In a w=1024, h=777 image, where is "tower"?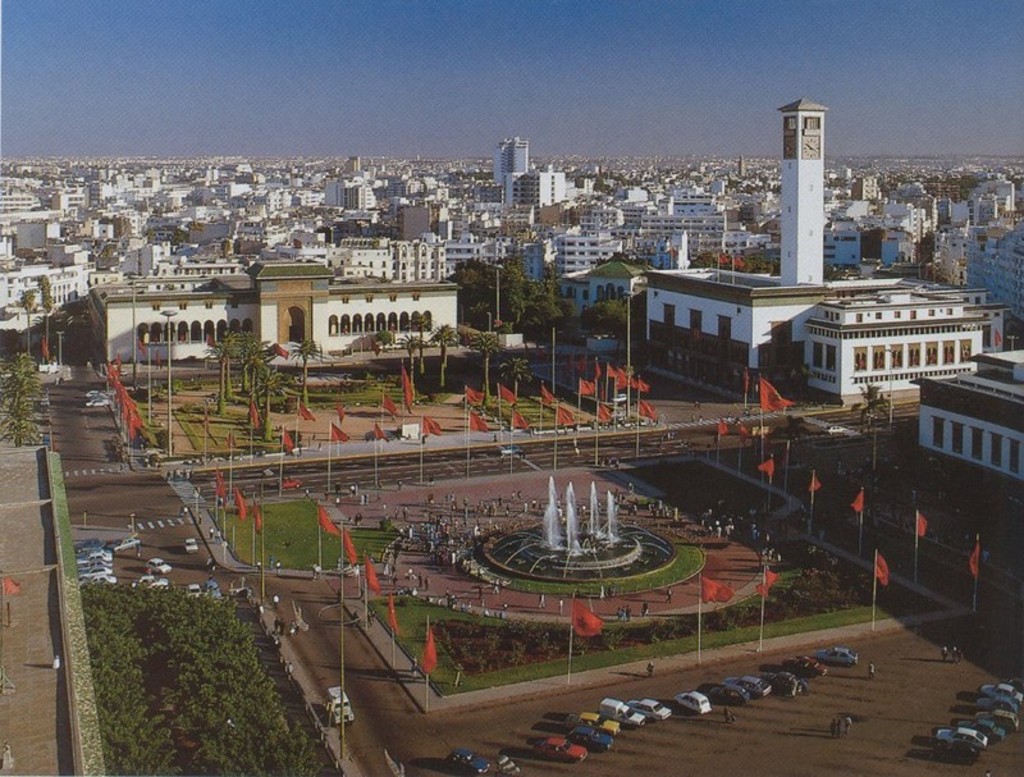
(left=780, top=97, right=831, bottom=287).
